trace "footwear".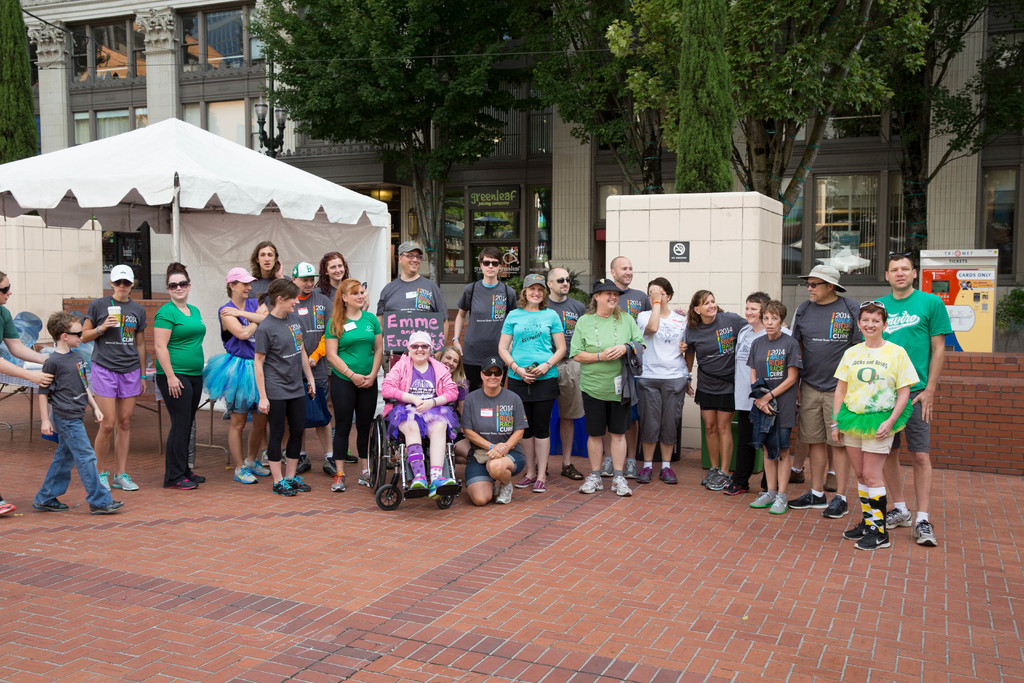
Traced to locate(0, 498, 10, 513).
